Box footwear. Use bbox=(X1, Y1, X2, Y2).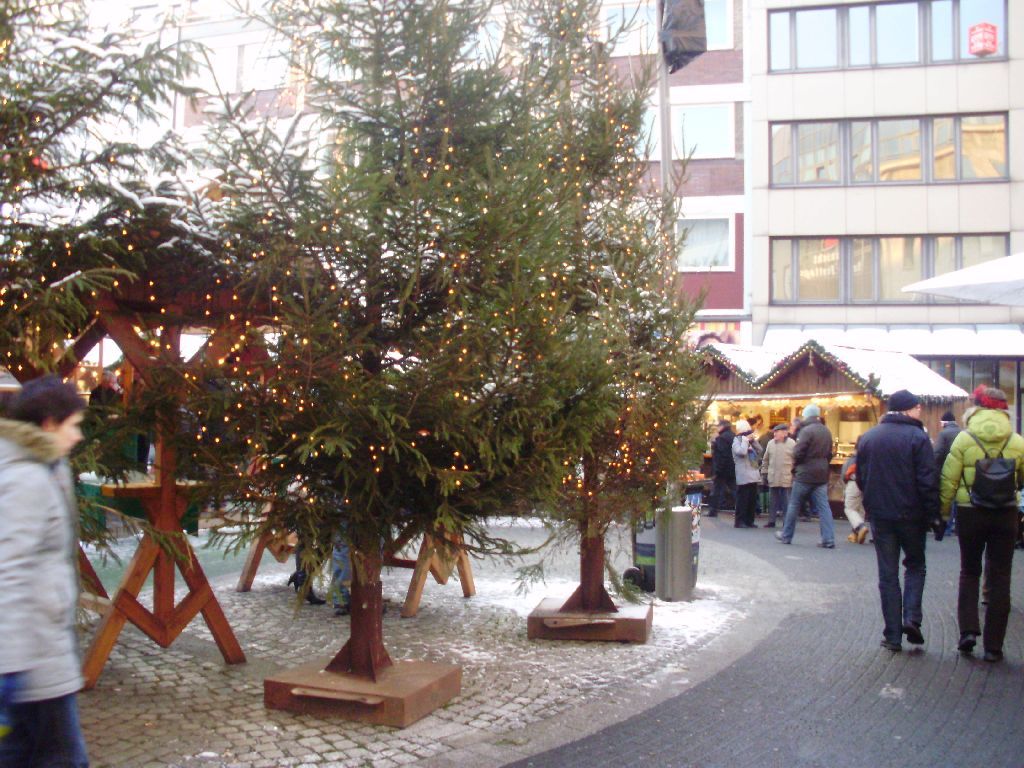
bbox=(815, 539, 836, 548).
